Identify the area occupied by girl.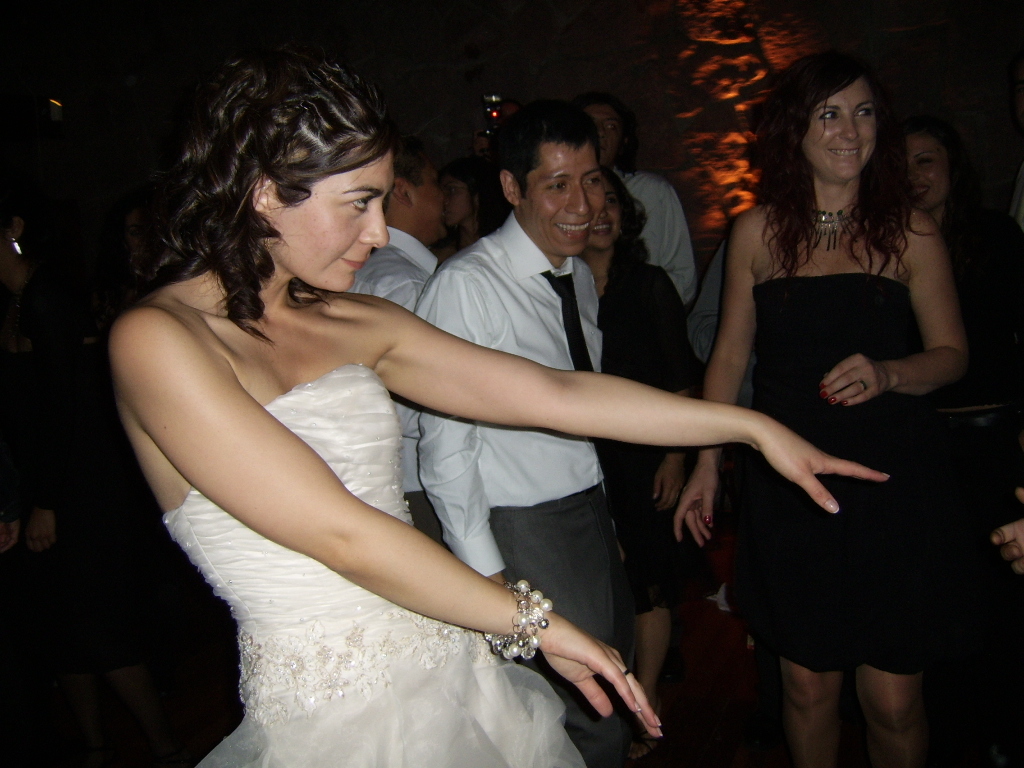
Area: l=902, t=123, r=960, b=225.
